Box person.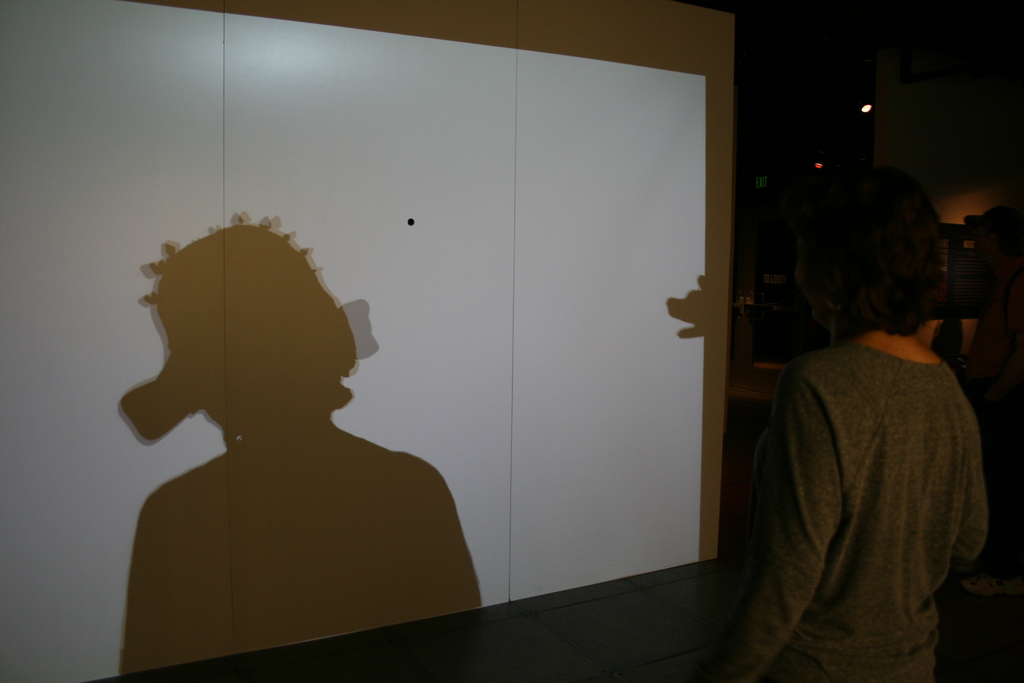
<box>710,163,989,682</box>.
